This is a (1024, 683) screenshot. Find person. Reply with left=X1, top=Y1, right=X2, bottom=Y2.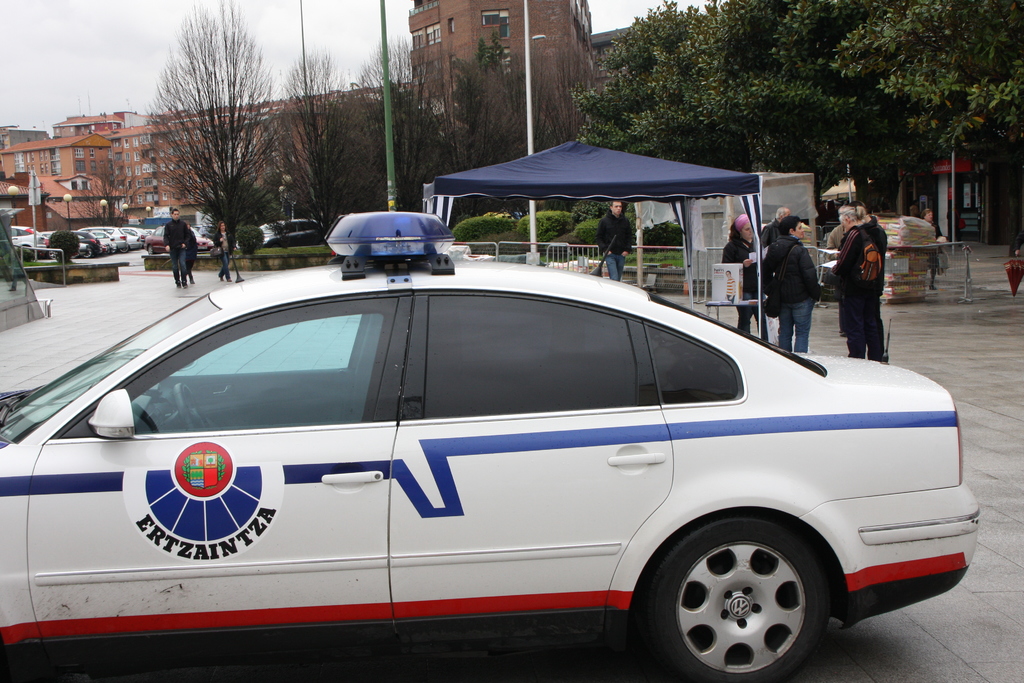
left=726, top=210, right=764, bottom=334.
